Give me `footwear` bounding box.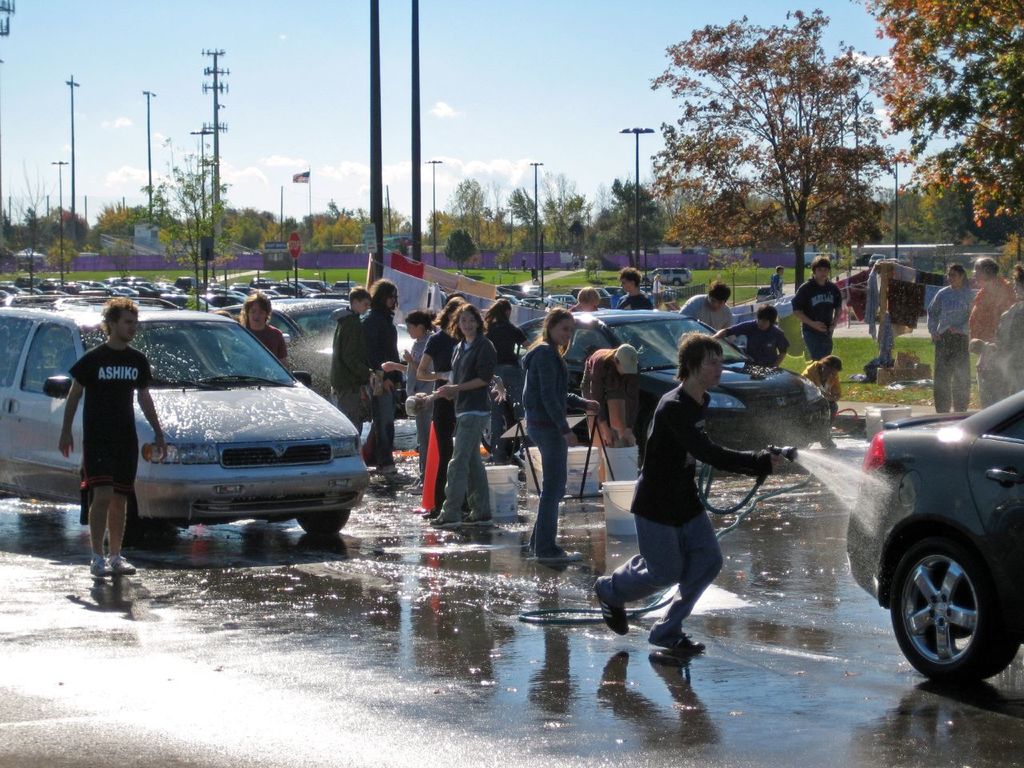
x1=110, y1=555, x2=135, y2=573.
